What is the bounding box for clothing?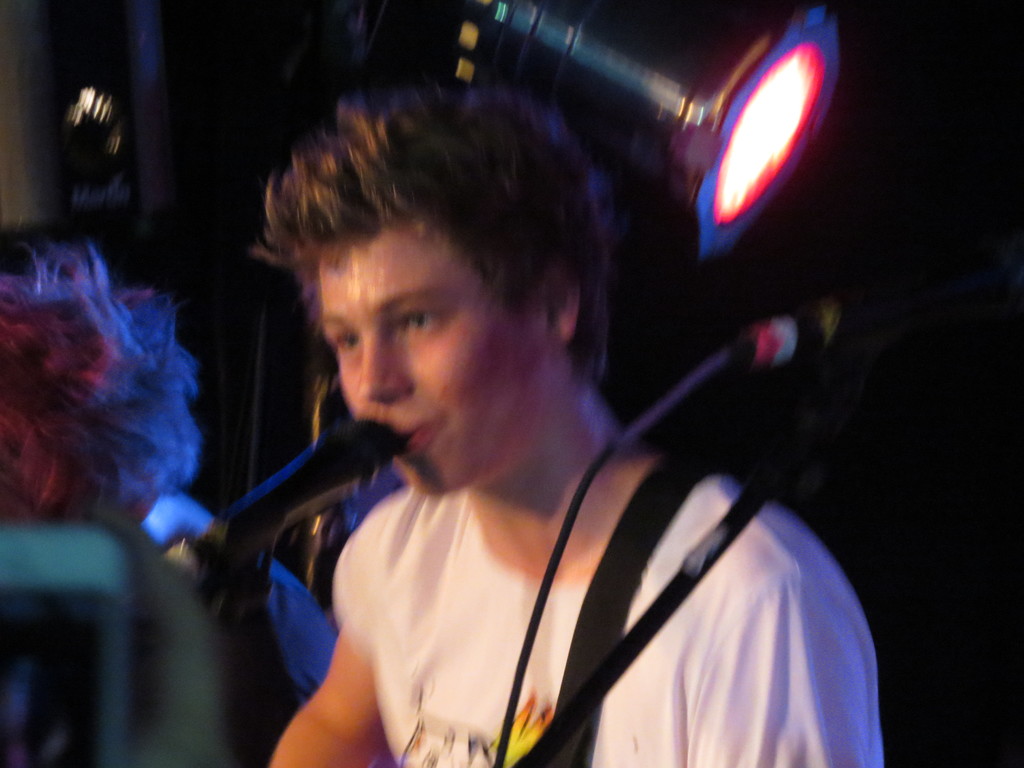
select_region(330, 454, 891, 767).
